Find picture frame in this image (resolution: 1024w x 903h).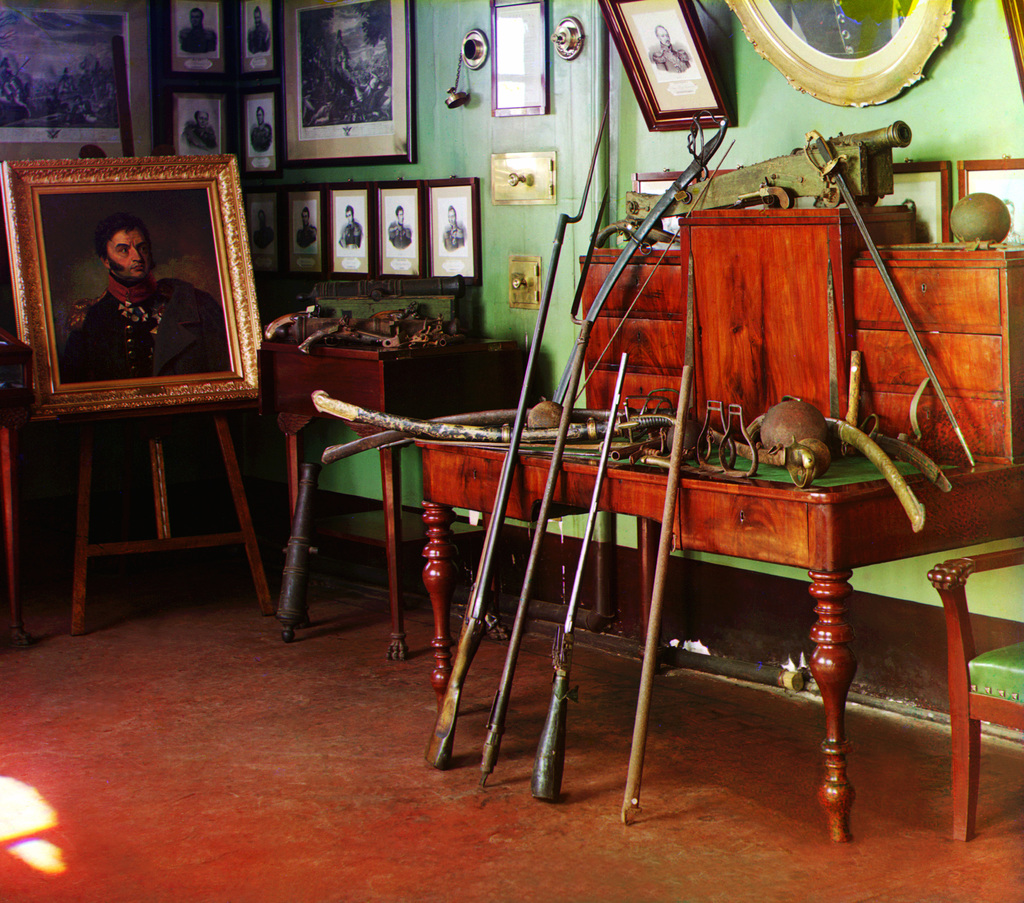
x1=633 y1=168 x2=741 y2=252.
